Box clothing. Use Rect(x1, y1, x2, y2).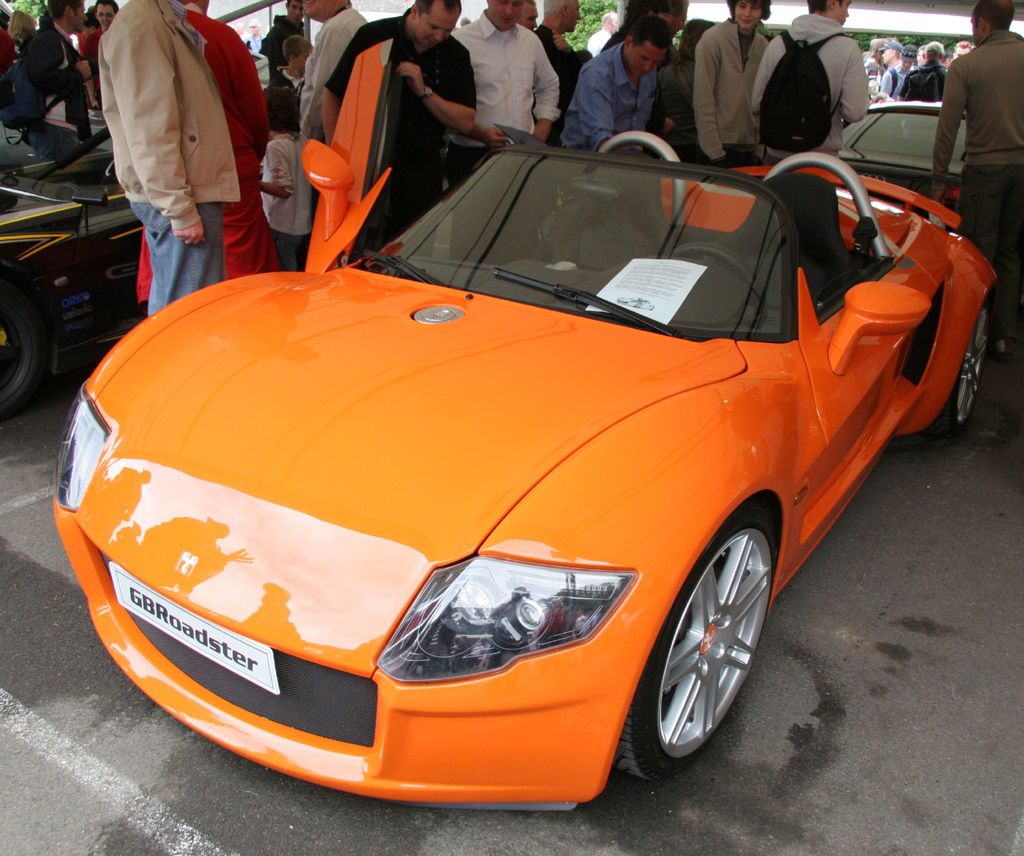
Rect(874, 63, 909, 101).
